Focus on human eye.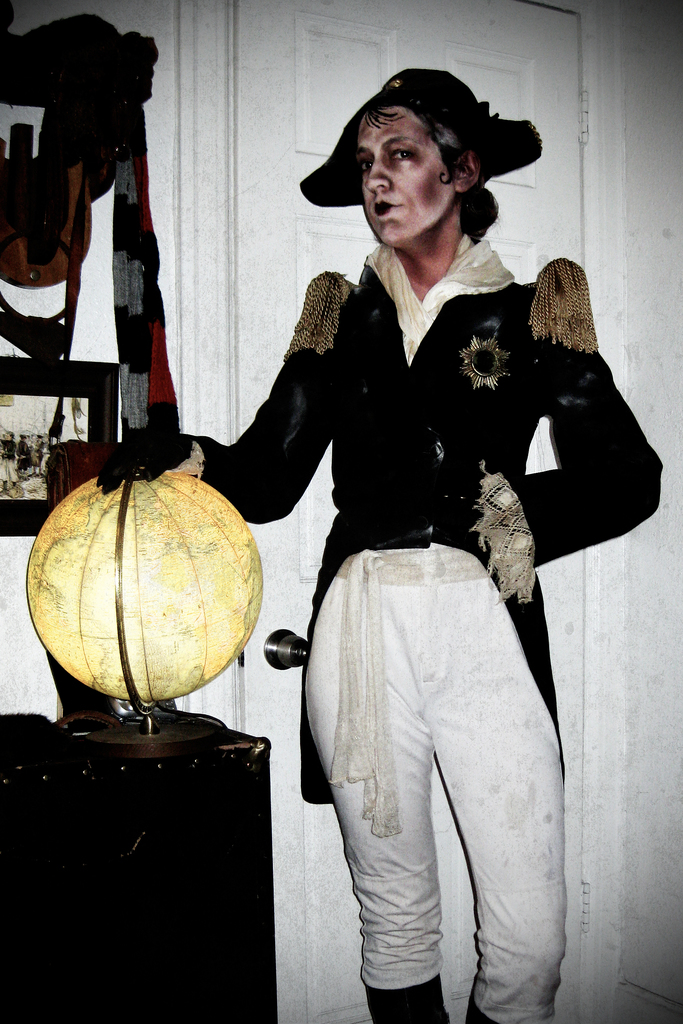
Focused at x1=382, y1=151, x2=420, y2=168.
